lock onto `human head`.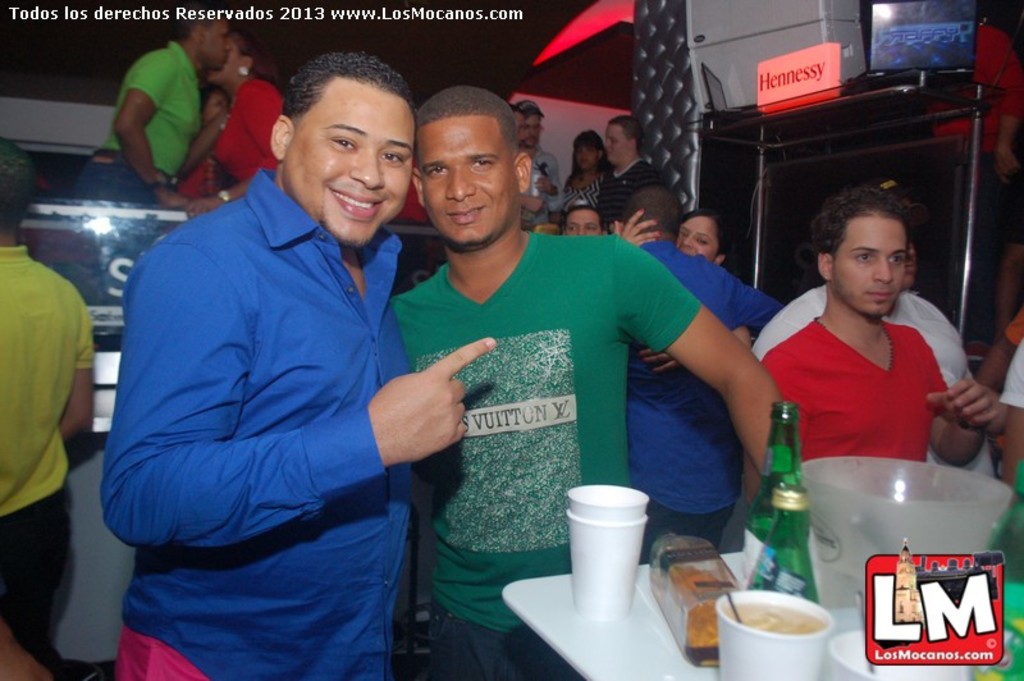
Locked: 813,187,908,316.
